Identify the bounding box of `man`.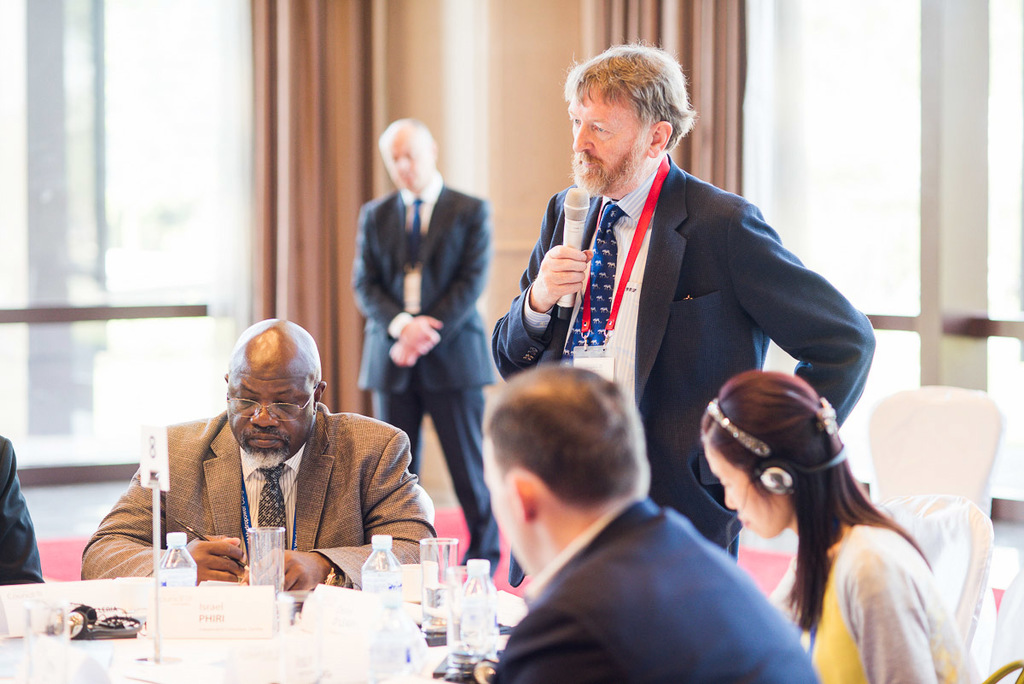
(x1=477, y1=365, x2=823, y2=683).
